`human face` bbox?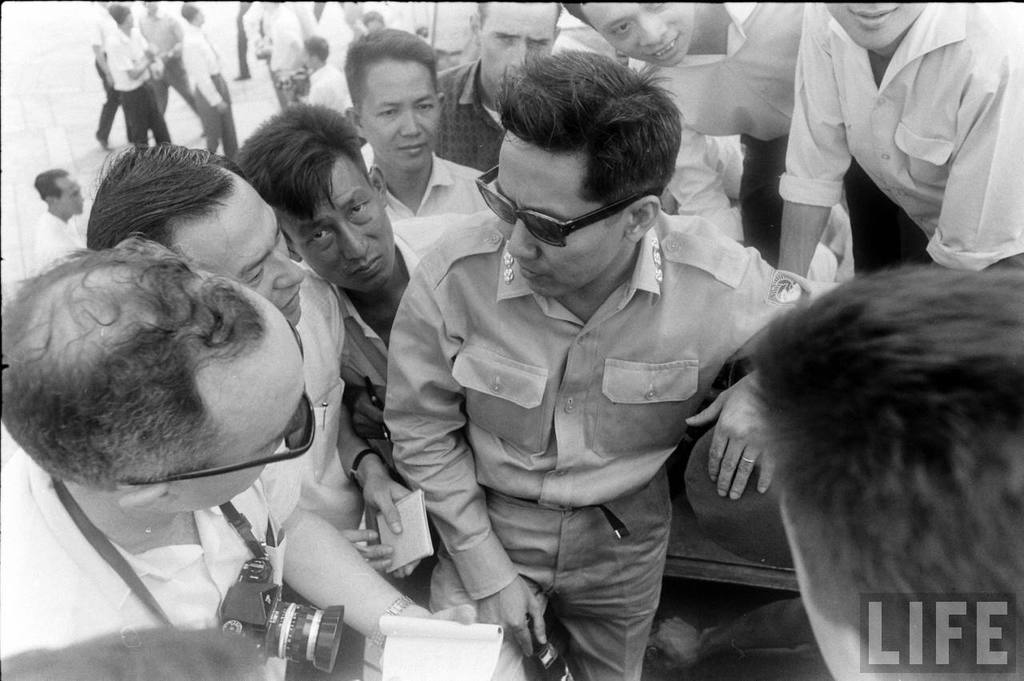
pyautogui.locateOnScreen(170, 170, 306, 327)
